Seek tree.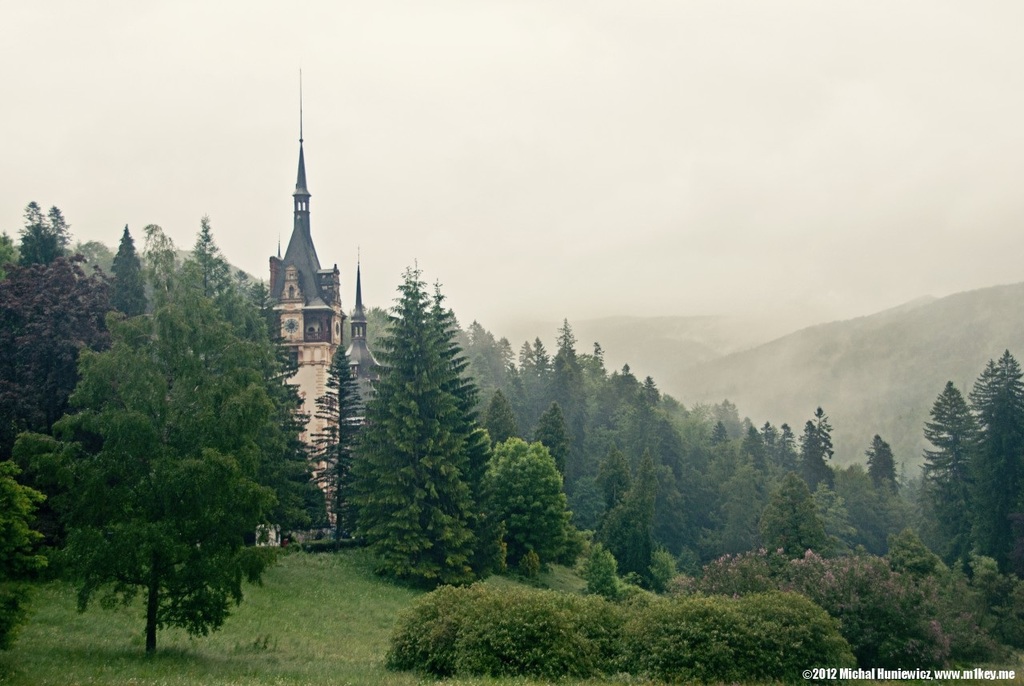
pyautogui.locateOnScreen(642, 584, 901, 685).
